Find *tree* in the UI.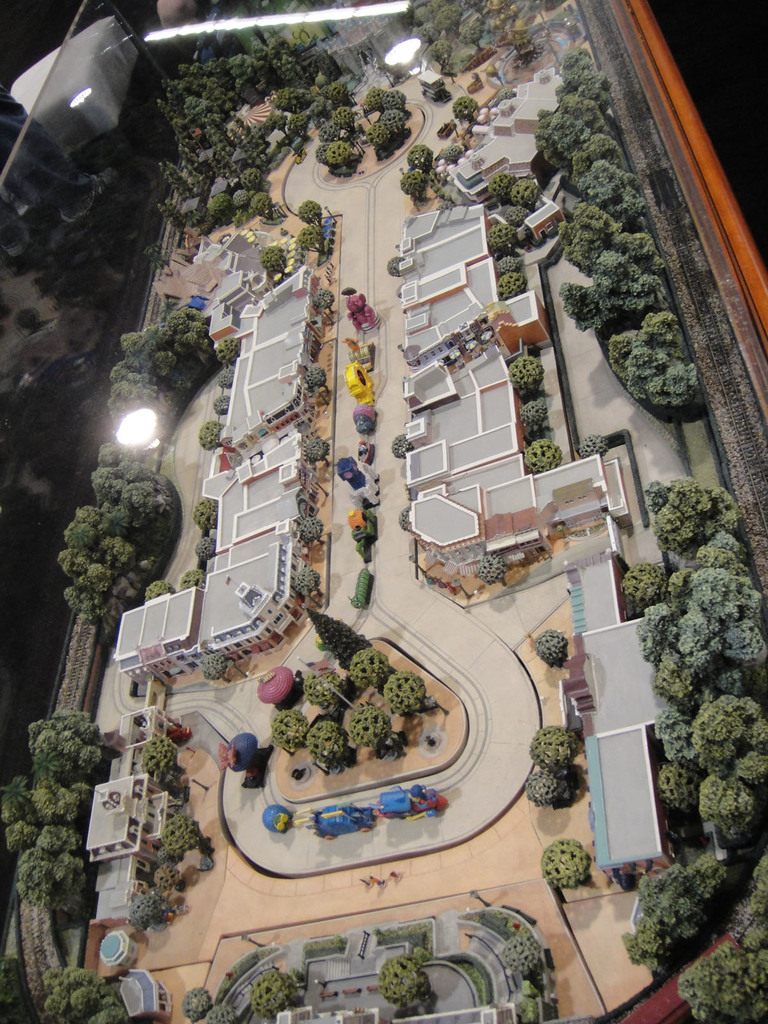
UI element at x1=423 y1=78 x2=449 y2=100.
